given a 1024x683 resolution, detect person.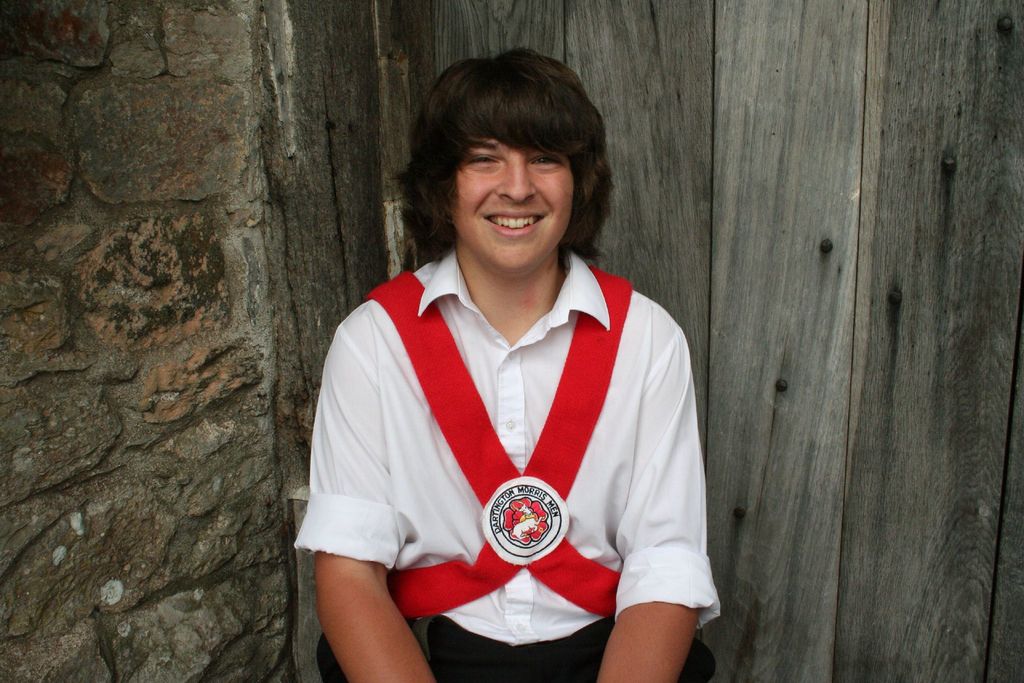
x1=294 y1=45 x2=721 y2=682.
